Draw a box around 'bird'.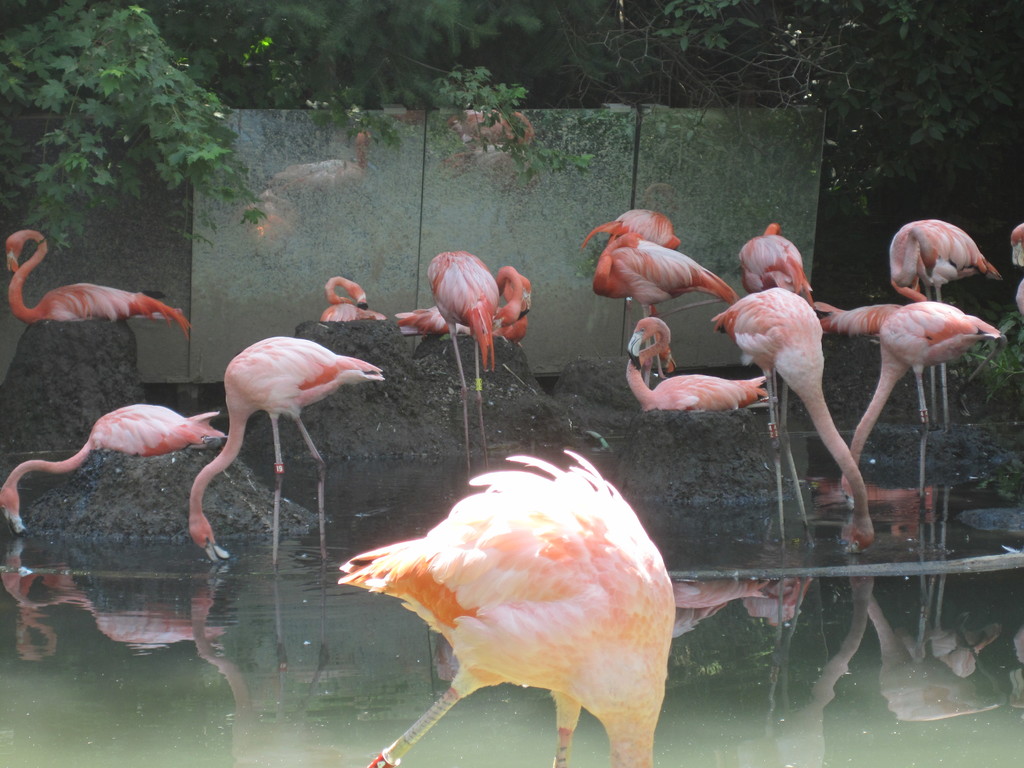
rect(622, 316, 771, 415).
